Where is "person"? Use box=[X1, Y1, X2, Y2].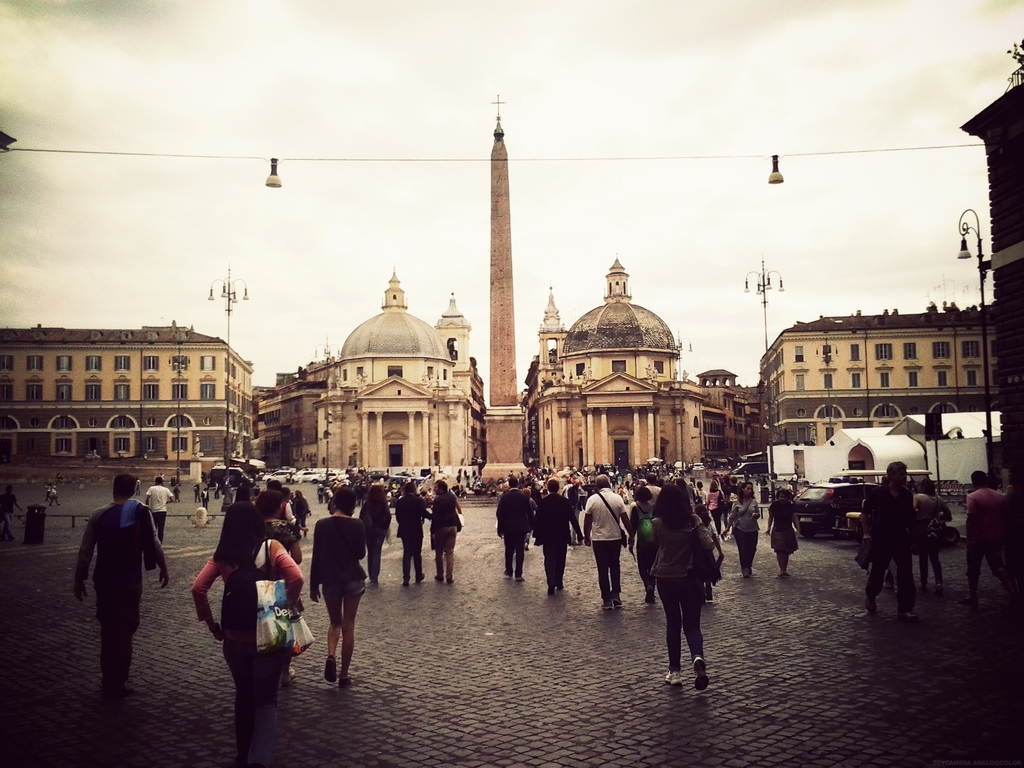
box=[495, 479, 536, 579].
